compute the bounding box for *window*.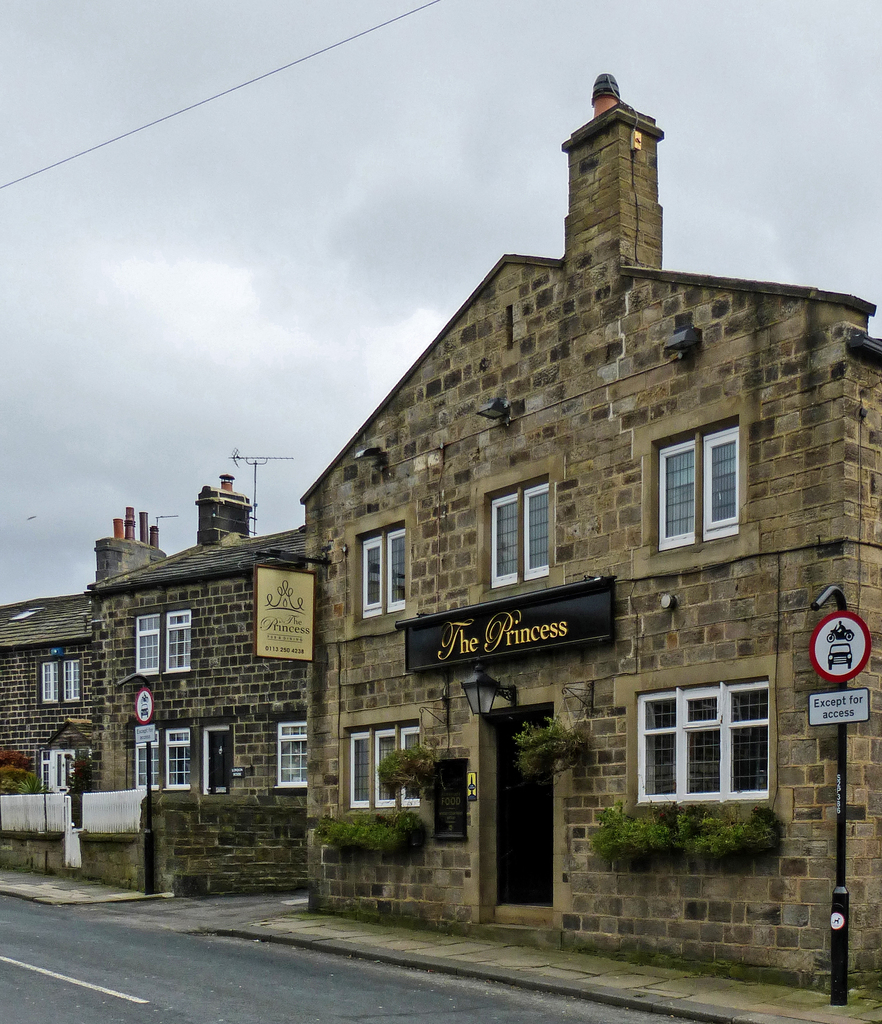
(x1=644, y1=412, x2=739, y2=564).
